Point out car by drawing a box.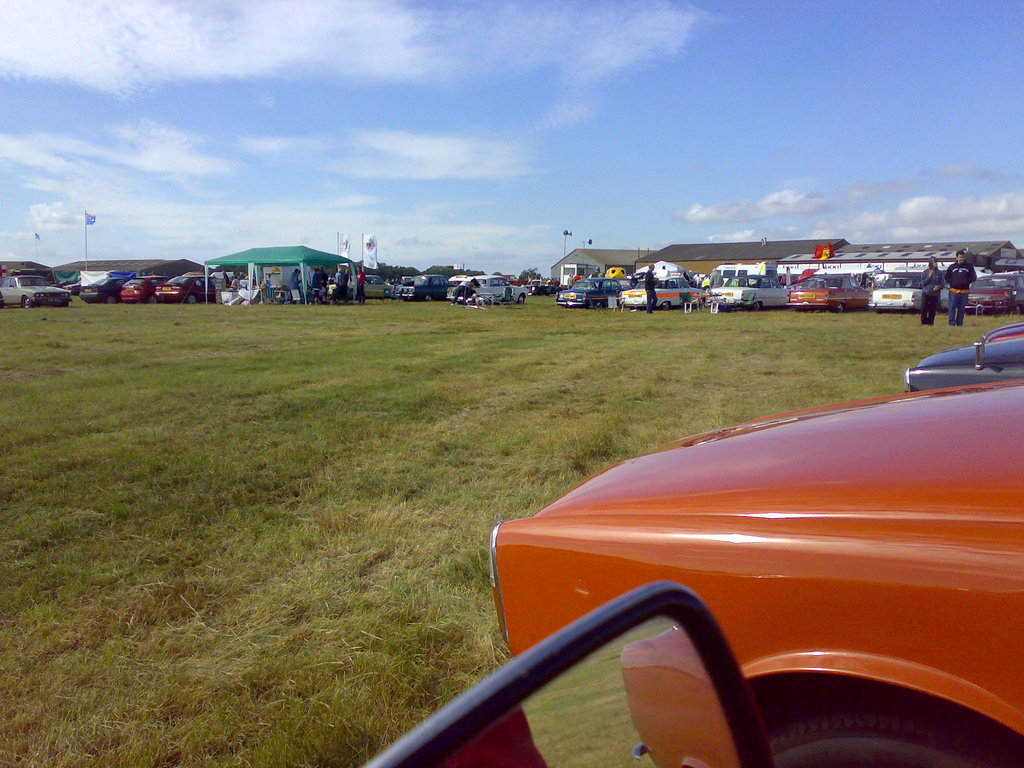
x1=397, y1=276, x2=445, y2=298.
